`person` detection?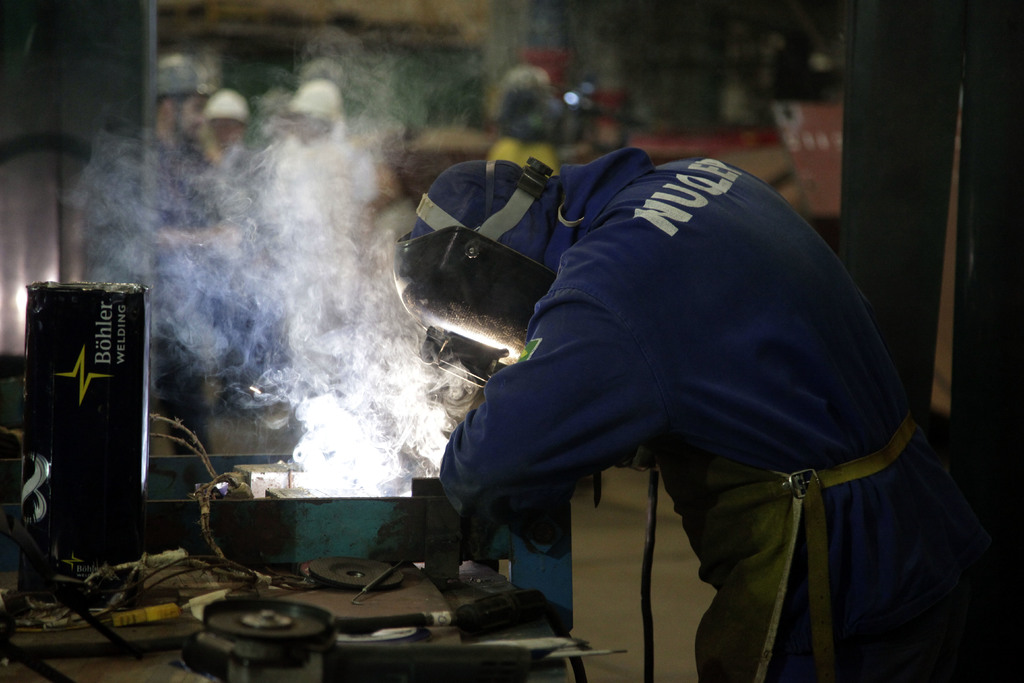
<box>203,89,246,148</box>
